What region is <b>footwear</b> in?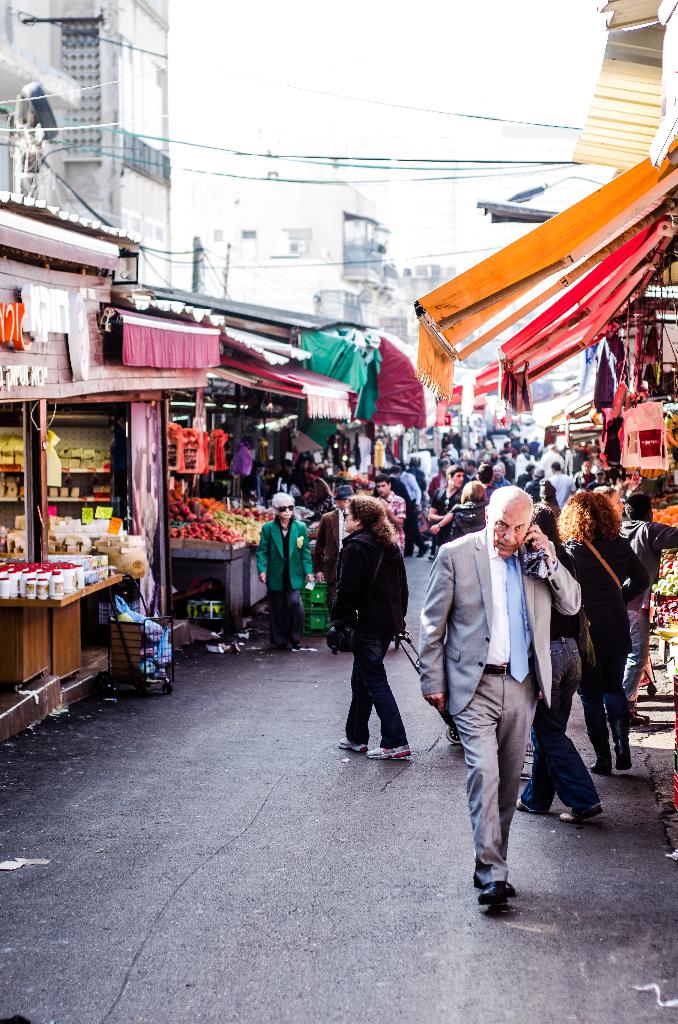
(left=629, top=713, right=648, bottom=724).
